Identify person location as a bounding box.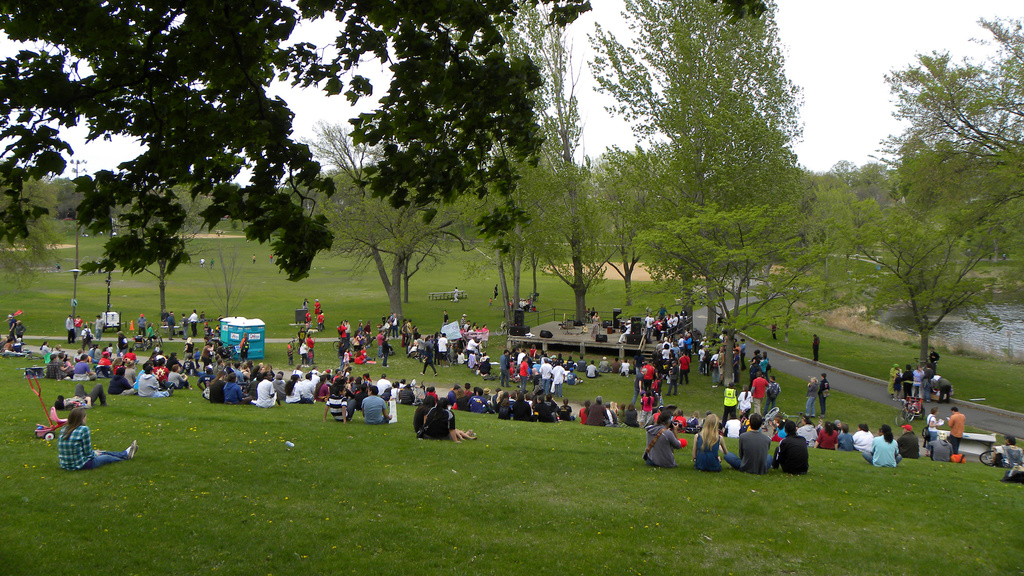
bbox=[518, 296, 529, 312].
